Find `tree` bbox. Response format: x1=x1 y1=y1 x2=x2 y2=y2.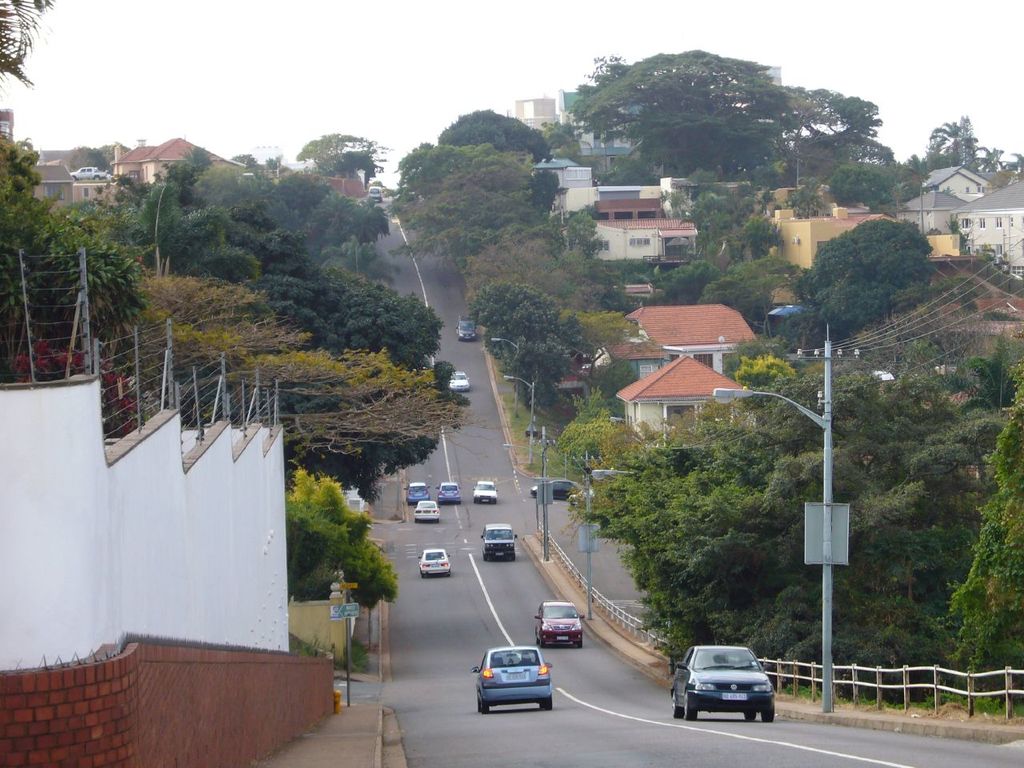
x1=950 y1=216 x2=974 y2=258.
